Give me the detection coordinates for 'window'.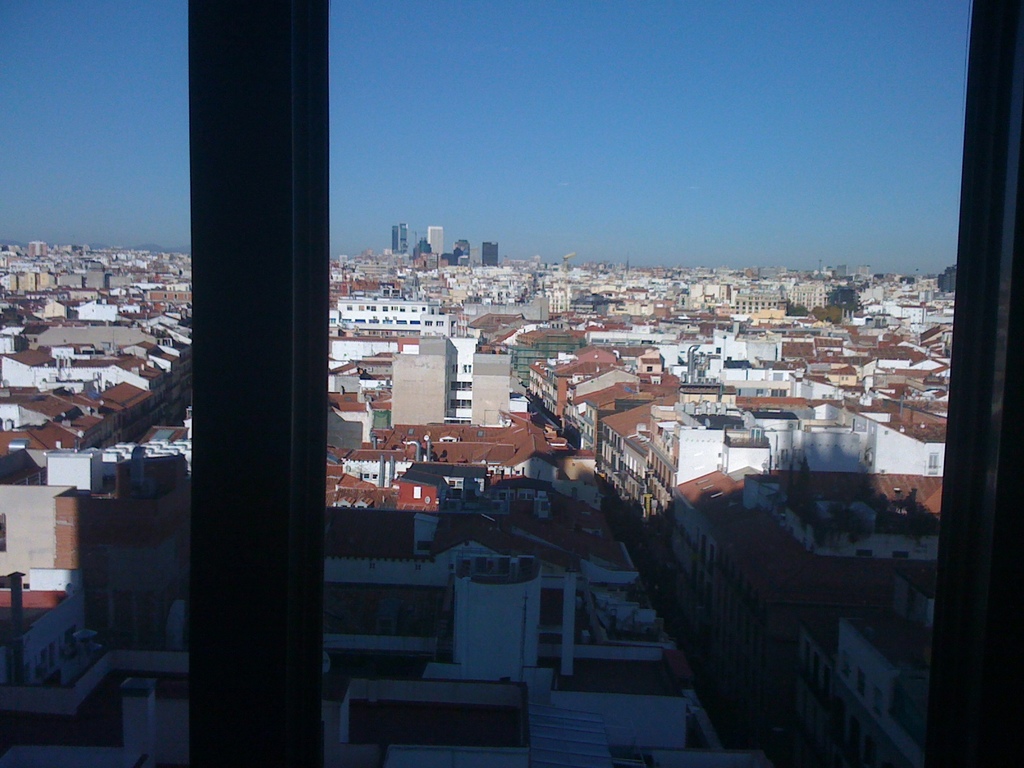
0,0,1023,767.
